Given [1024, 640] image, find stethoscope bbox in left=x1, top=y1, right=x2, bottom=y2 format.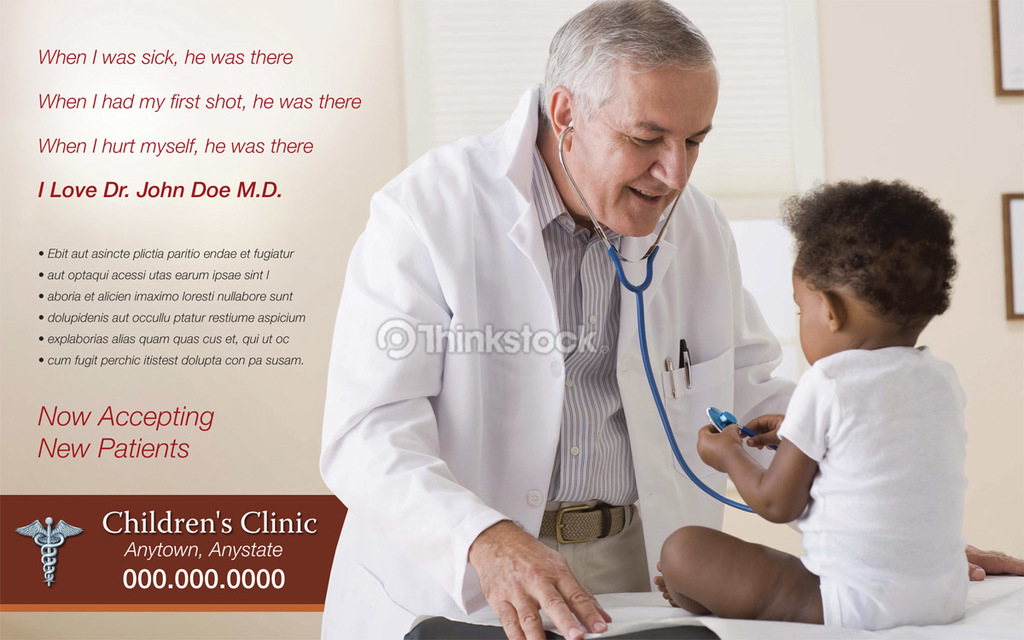
left=556, top=121, right=778, bottom=515.
